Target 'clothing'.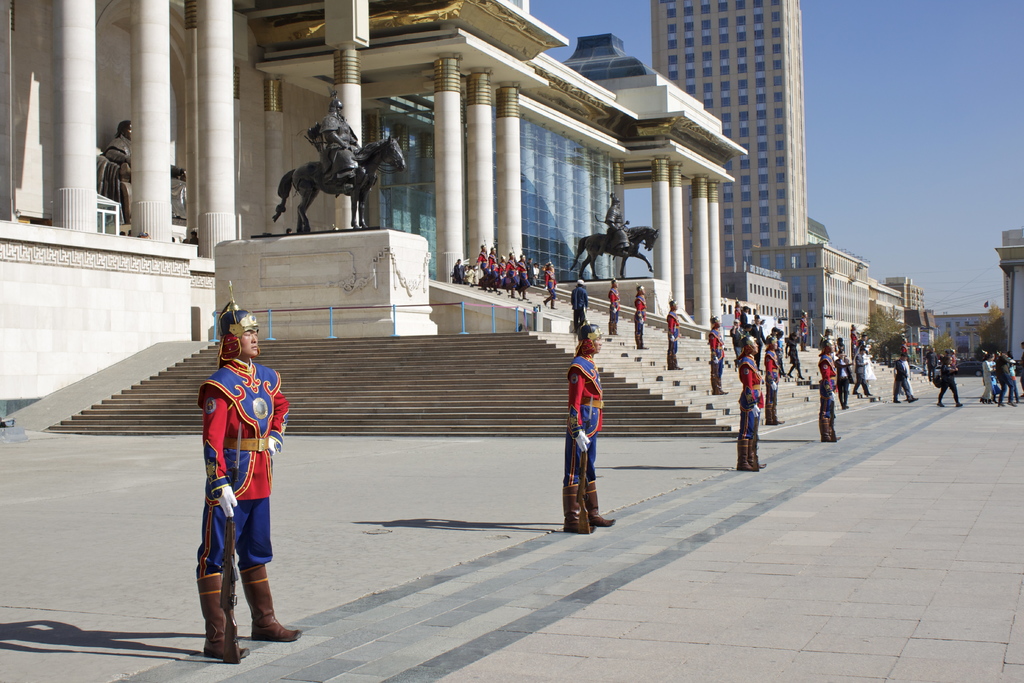
Target region: x1=846 y1=333 x2=859 y2=360.
